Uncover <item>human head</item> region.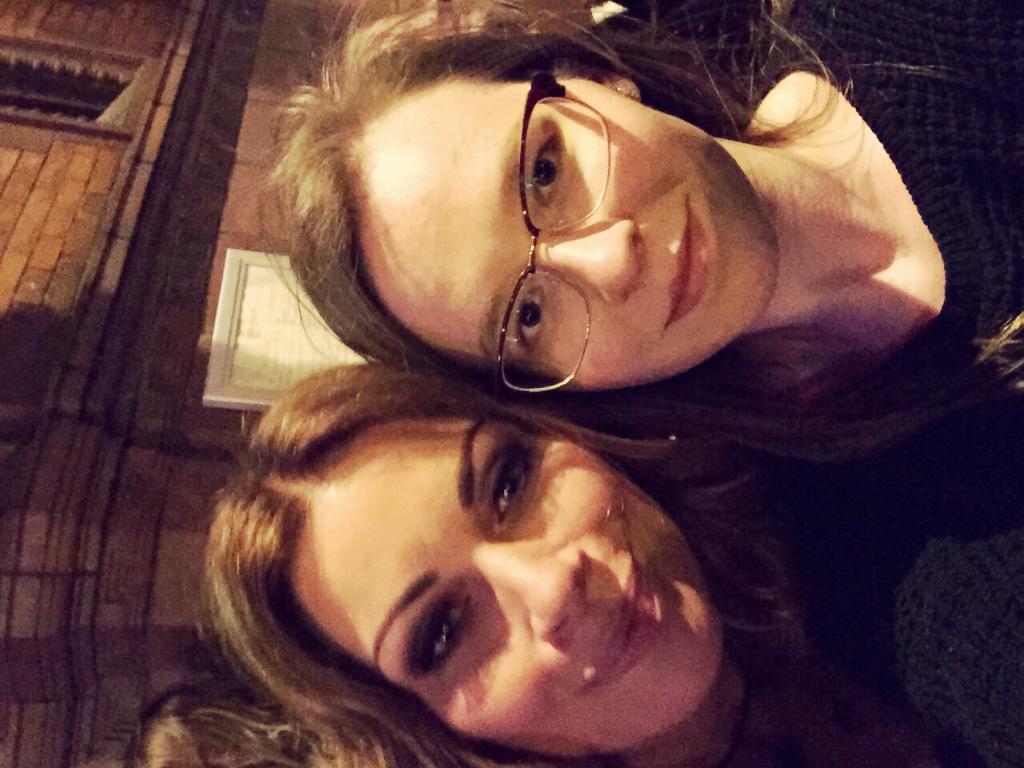
Uncovered: locate(248, 38, 906, 477).
